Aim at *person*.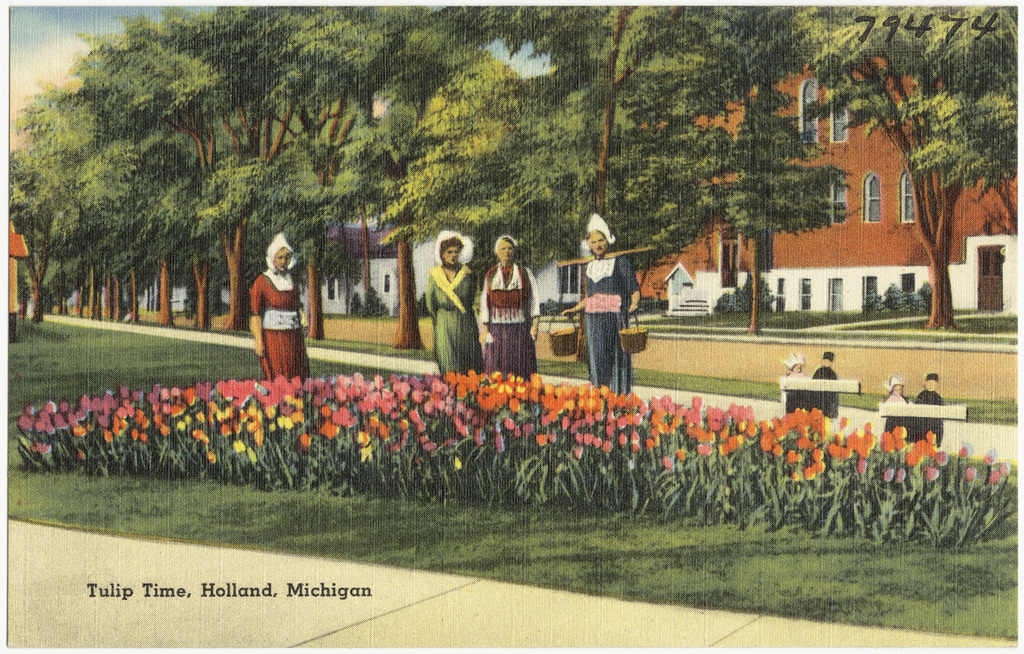
Aimed at 884/373/905/406.
